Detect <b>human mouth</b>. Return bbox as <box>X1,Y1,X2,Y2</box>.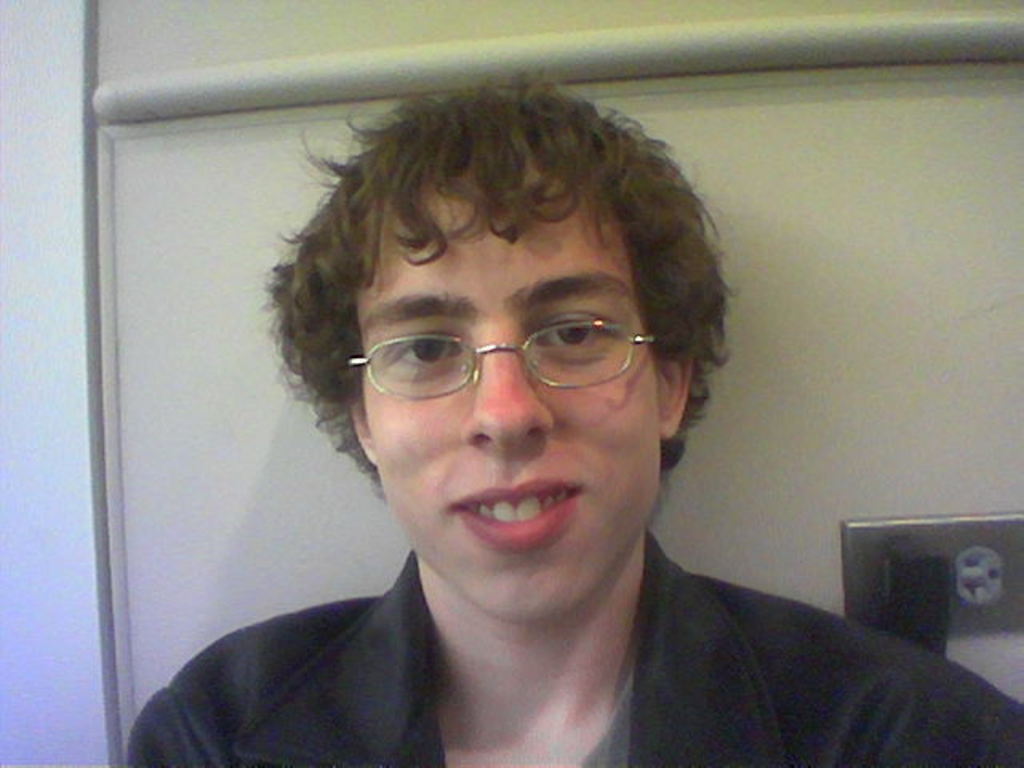
<box>432,485,598,554</box>.
